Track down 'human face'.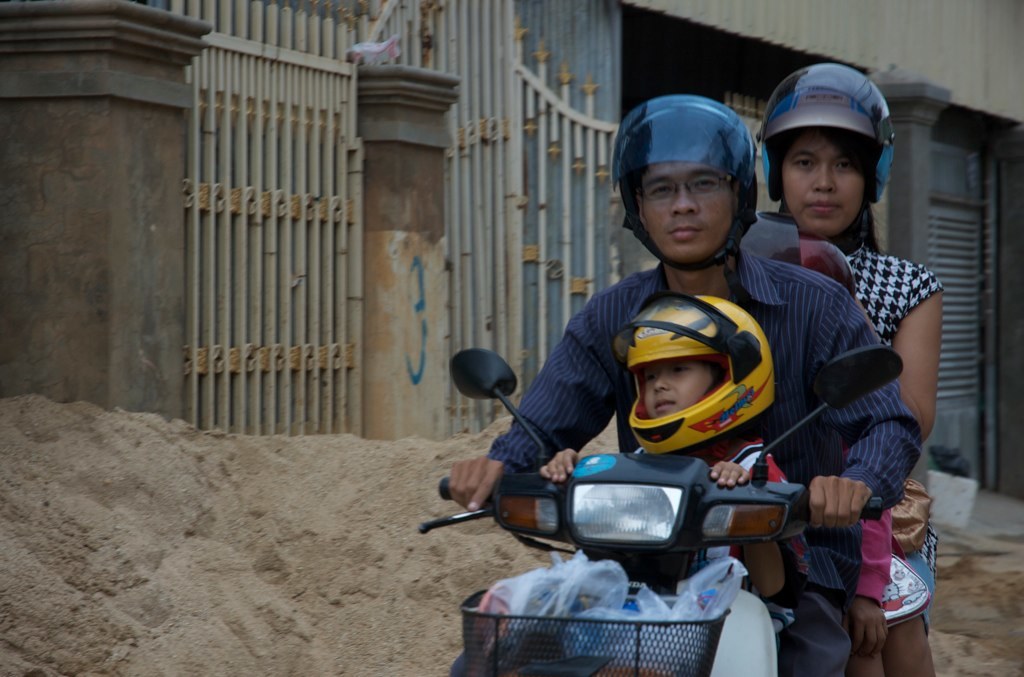
Tracked to [x1=784, y1=126, x2=868, y2=235].
